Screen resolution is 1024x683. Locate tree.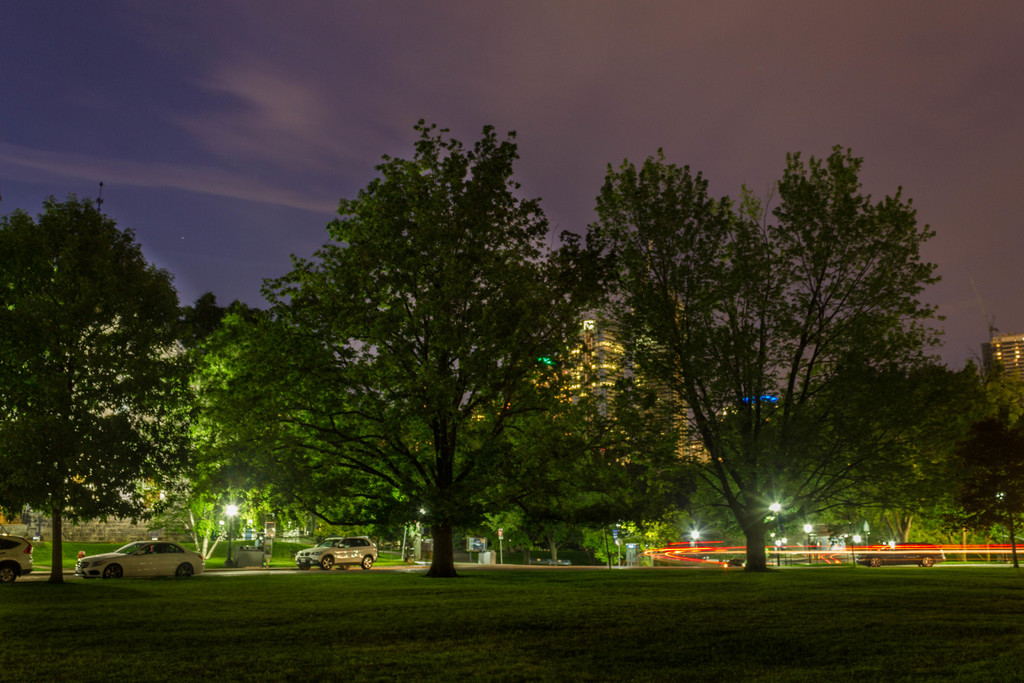
(519,368,707,566).
